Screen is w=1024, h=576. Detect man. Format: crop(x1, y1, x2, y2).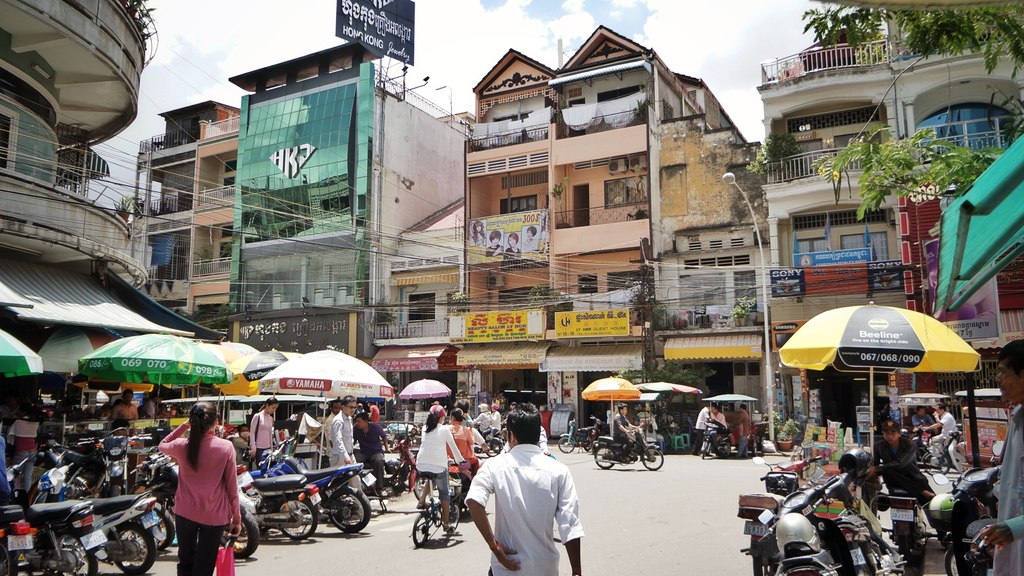
crop(330, 392, 358, 479).
